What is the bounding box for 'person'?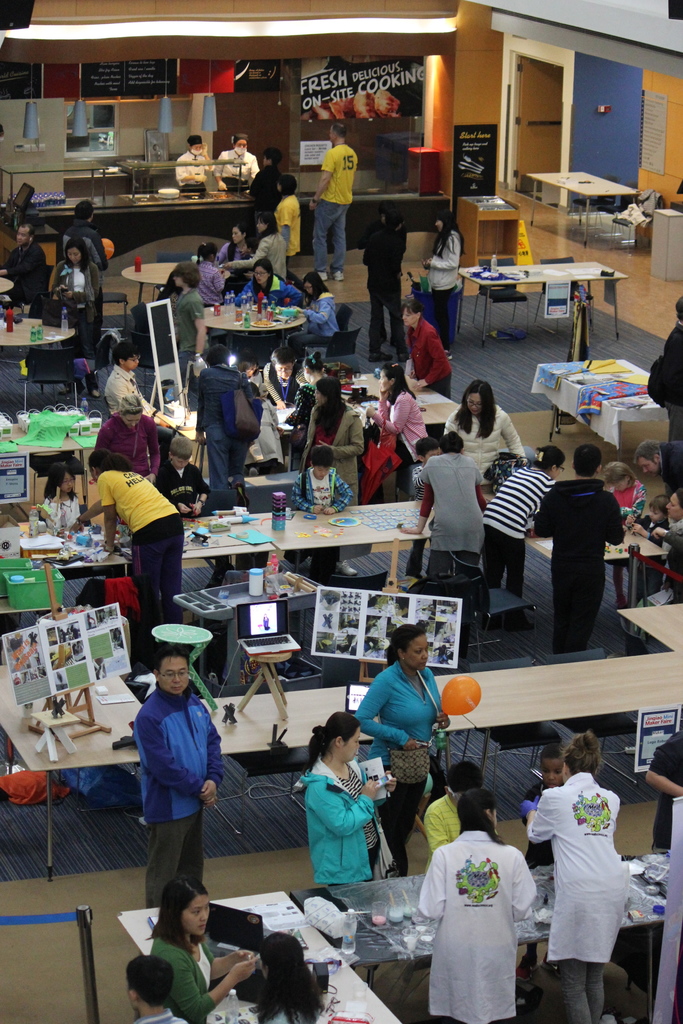
(left=31, top=456, right=88, bottom=531).
